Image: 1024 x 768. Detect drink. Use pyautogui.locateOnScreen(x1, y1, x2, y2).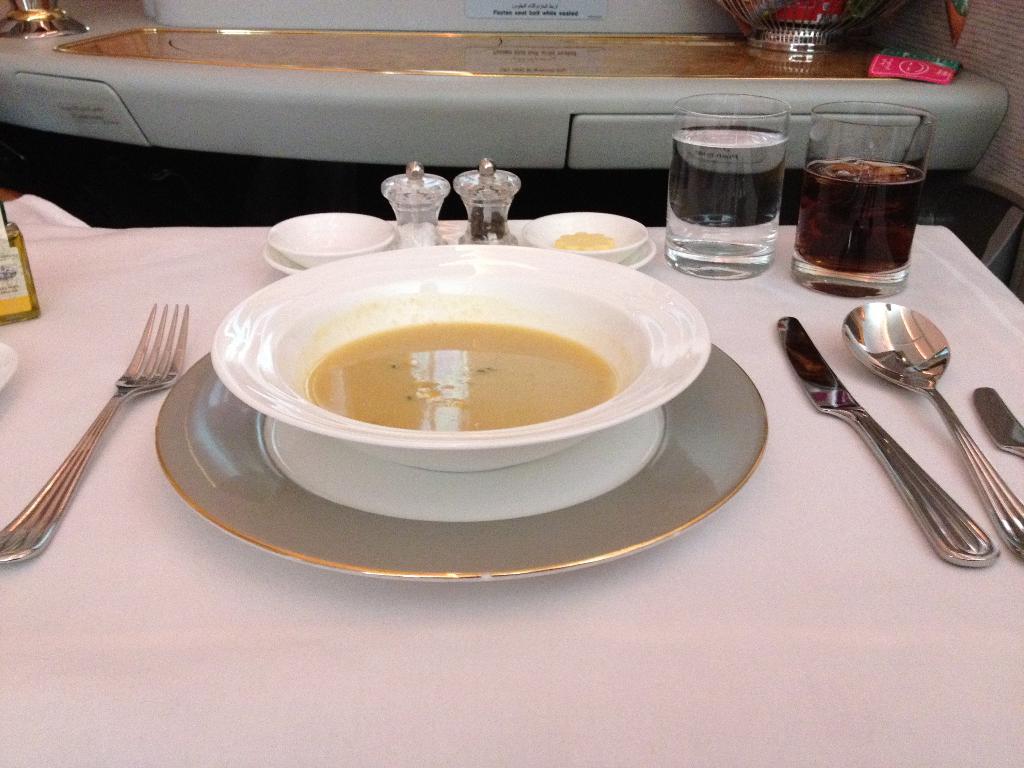
pyautogui.locateOnScreen(307, 321, 618, 436).
